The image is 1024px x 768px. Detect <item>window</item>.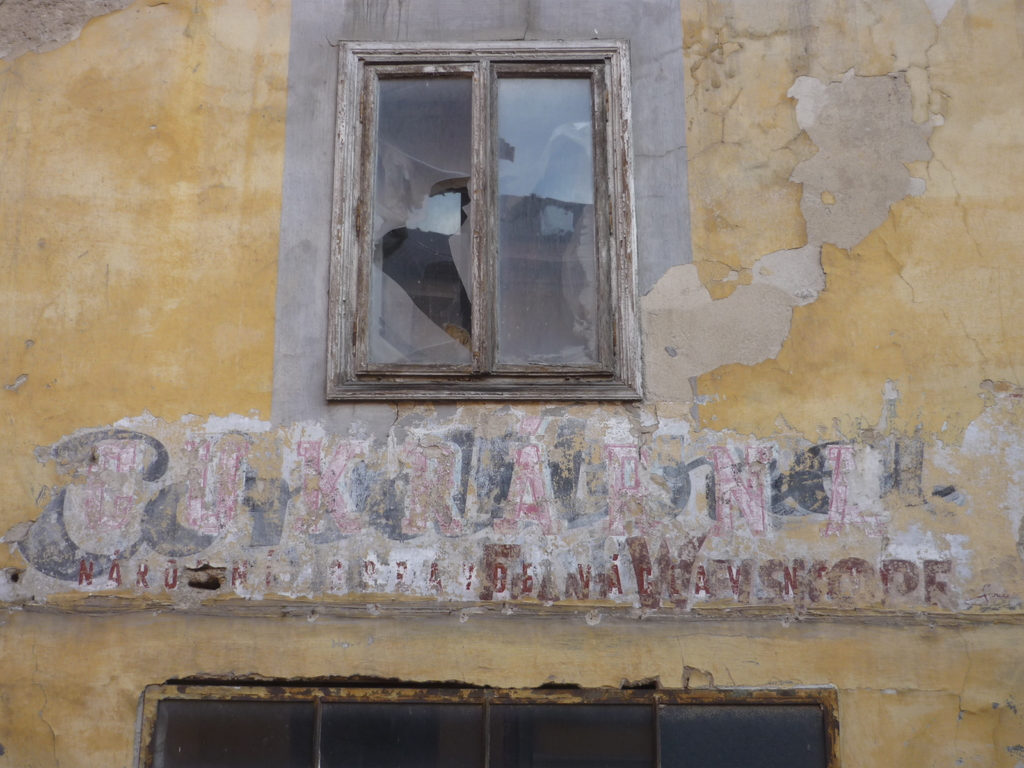
Detection: select_region(303, 18, 659, 417).
